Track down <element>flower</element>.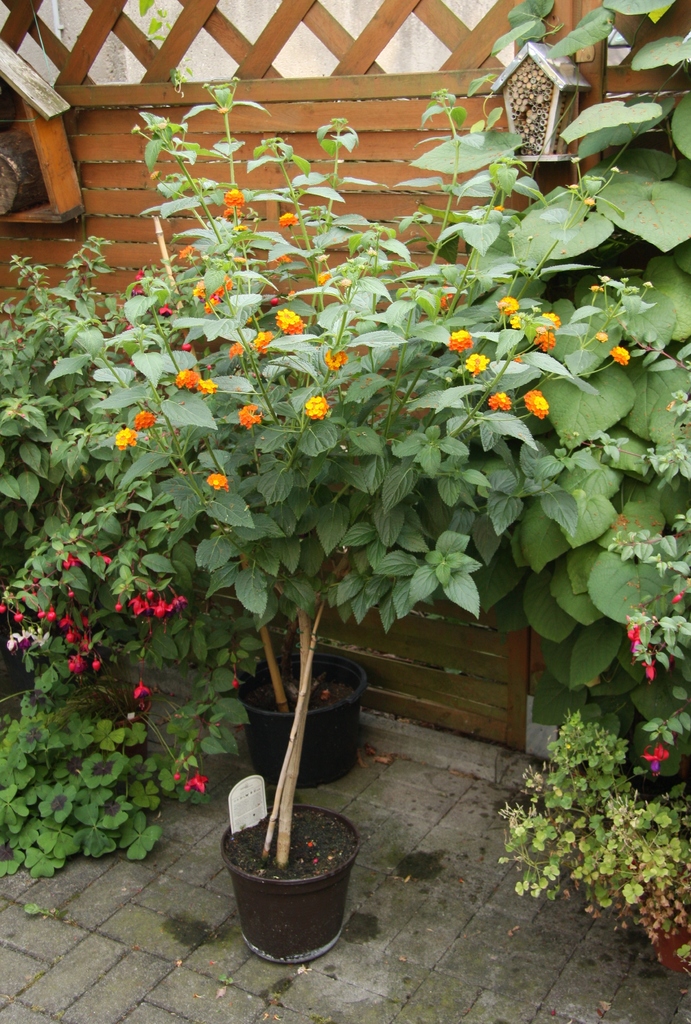
Tracked to 596,326,606,342.
